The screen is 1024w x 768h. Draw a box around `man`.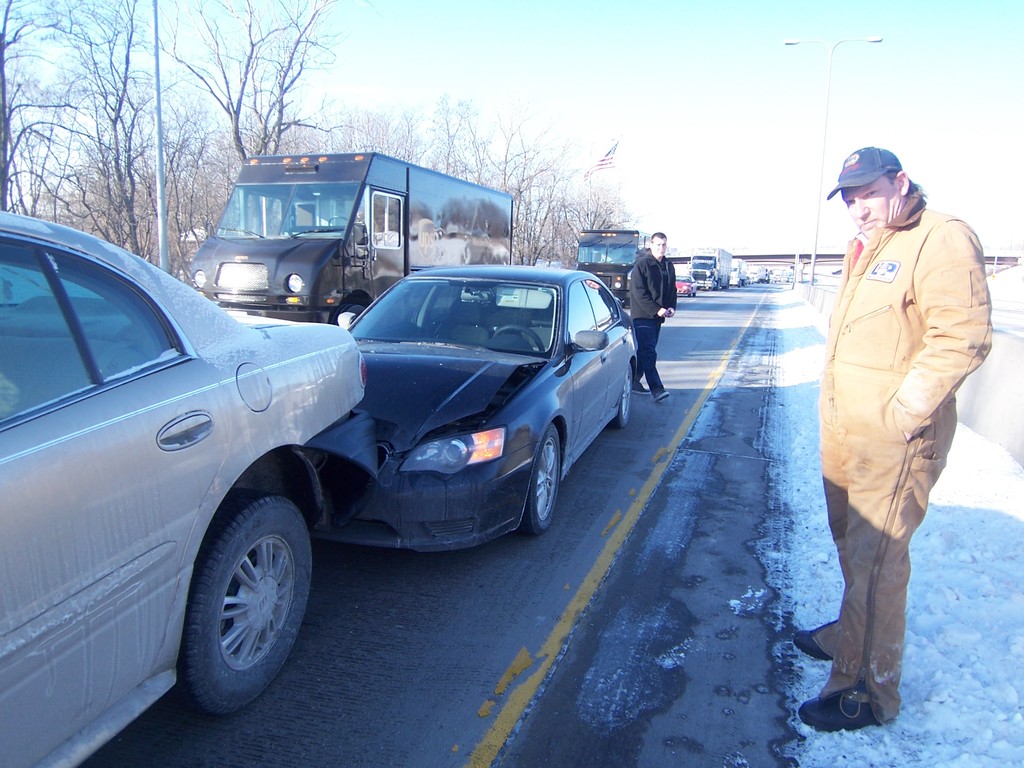
l=800, t=140, r=986, b=726.
